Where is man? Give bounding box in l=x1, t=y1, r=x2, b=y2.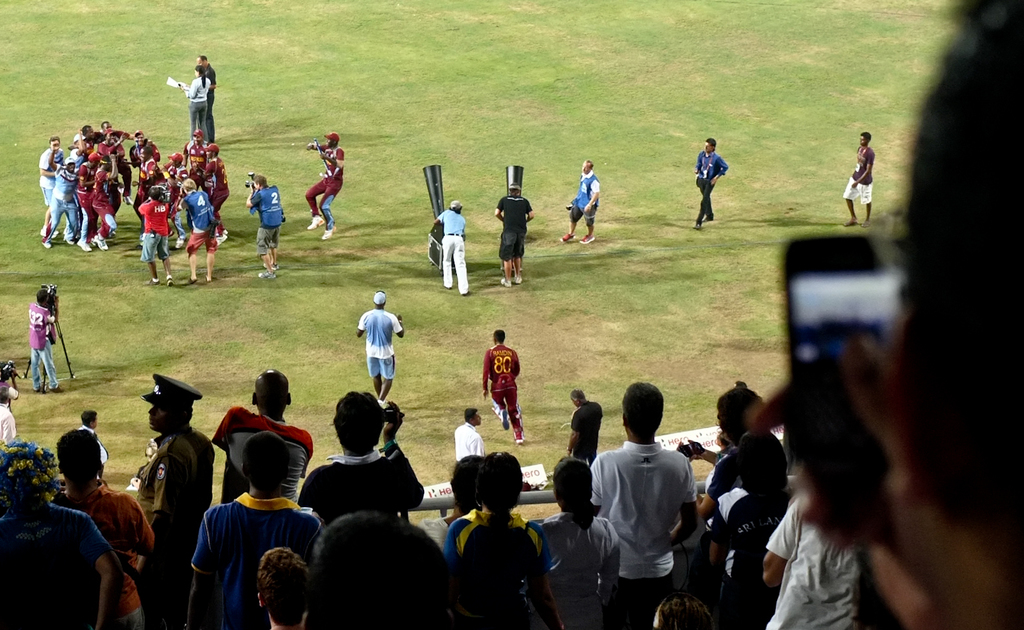
l=81, t=402, r=111, b=472.
